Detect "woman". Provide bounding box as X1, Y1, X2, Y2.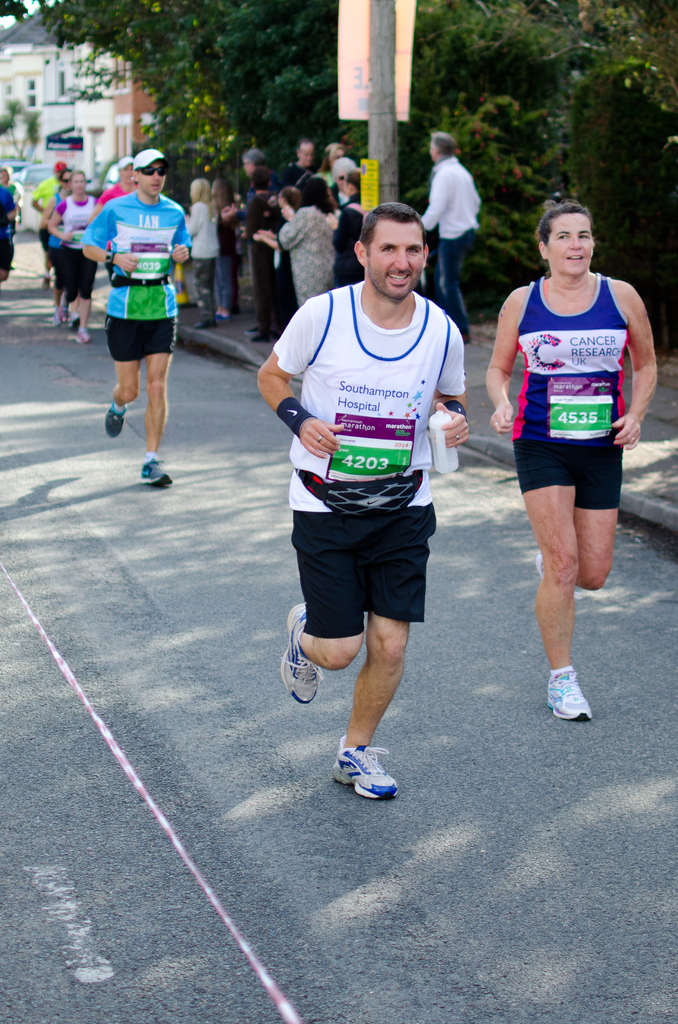
90, 159, 136, 228.
